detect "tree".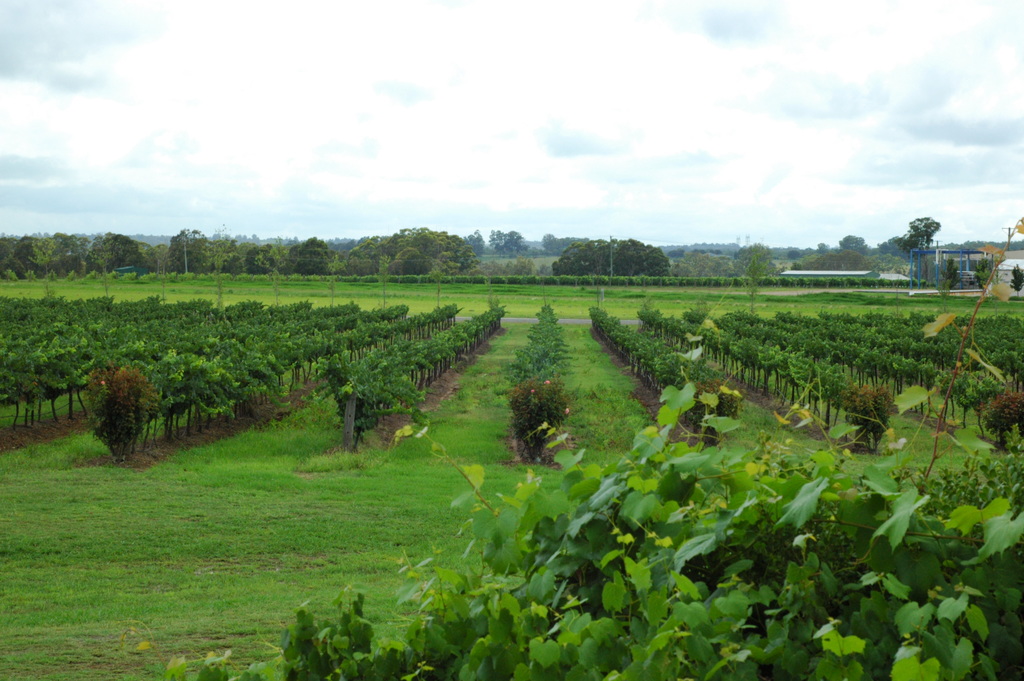
Detected at crop(1009, 263, 1023, 299).
